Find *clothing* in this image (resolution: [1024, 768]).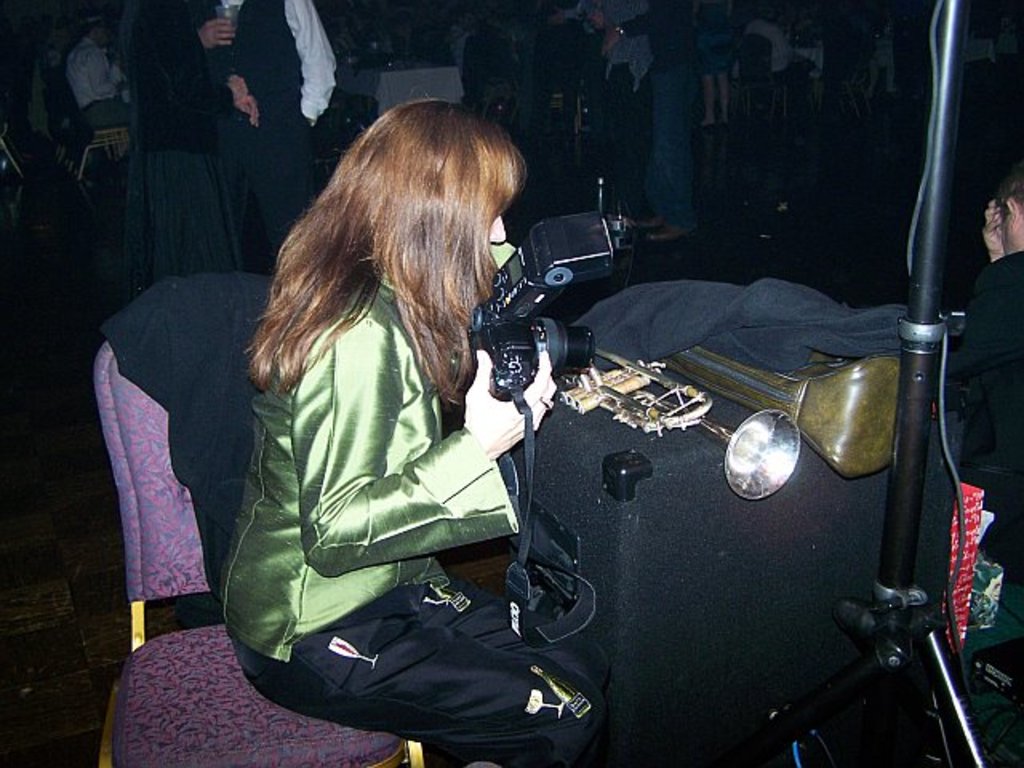
462, 3, 510, 120.
